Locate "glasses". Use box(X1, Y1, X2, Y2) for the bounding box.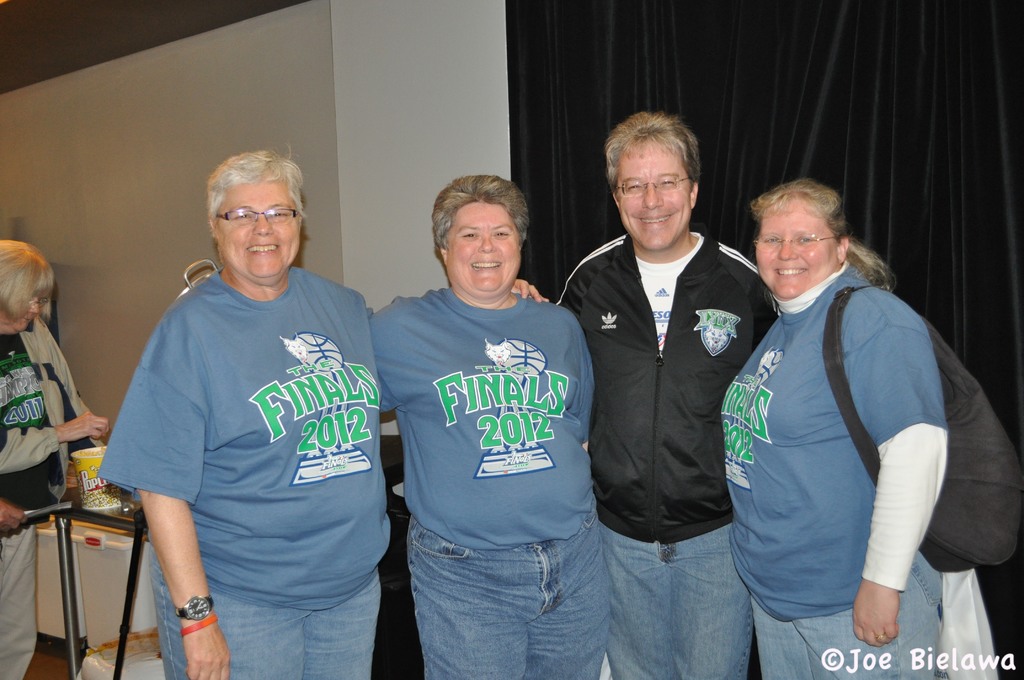
box(198, 200, 307, 240).
